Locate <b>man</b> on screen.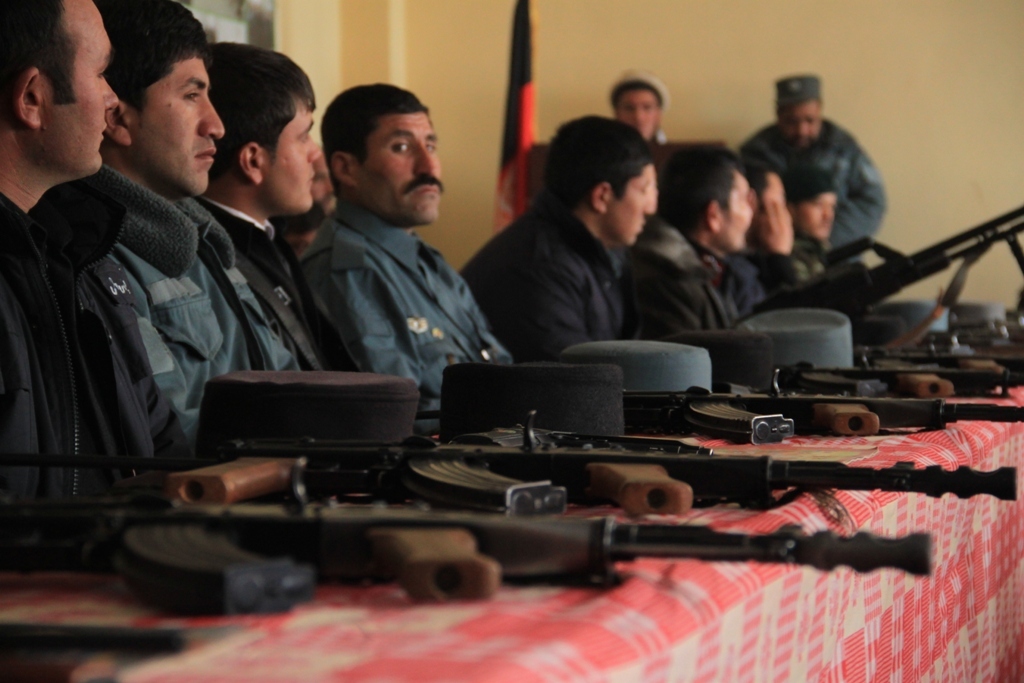
On screen at crop(193, 192, 333, 420).
